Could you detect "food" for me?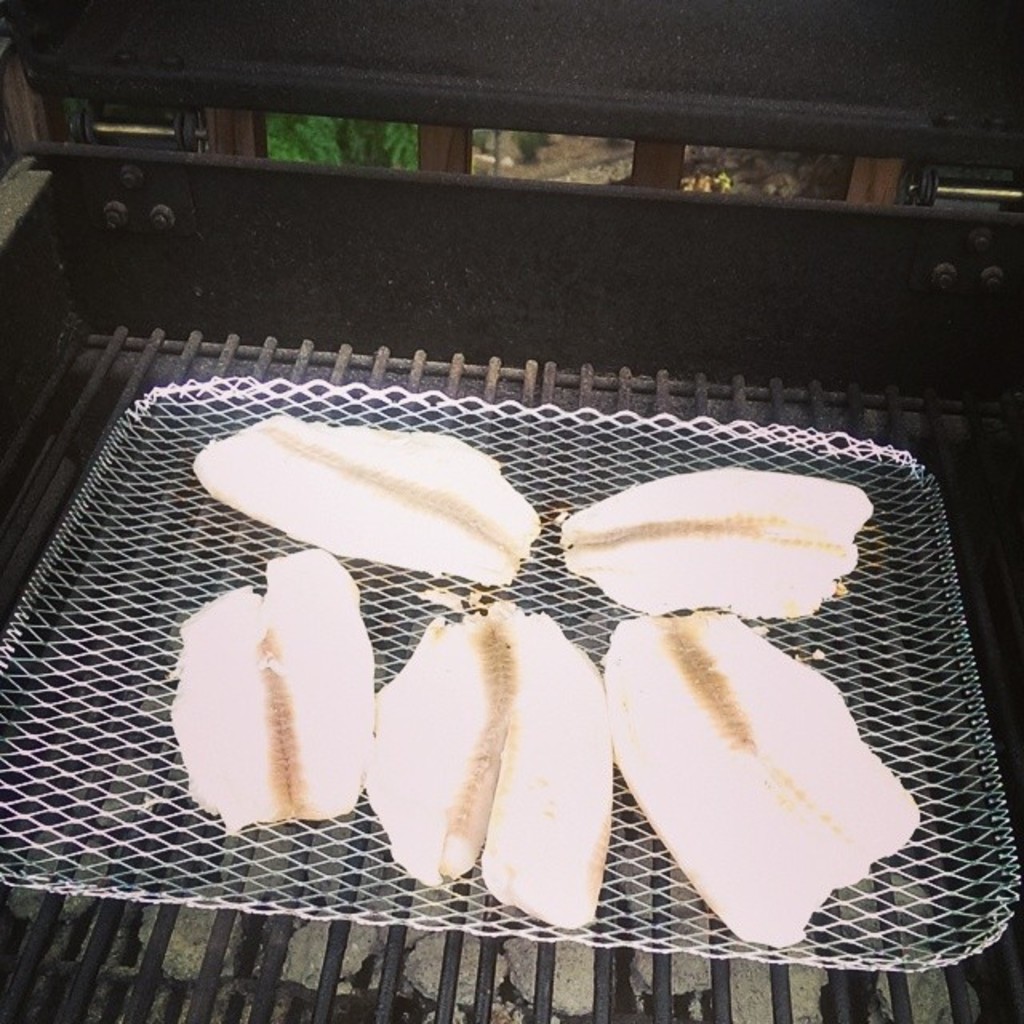
Detection result: {"left": 547, "top": 438, "right": 877, "bottom": 621}.
